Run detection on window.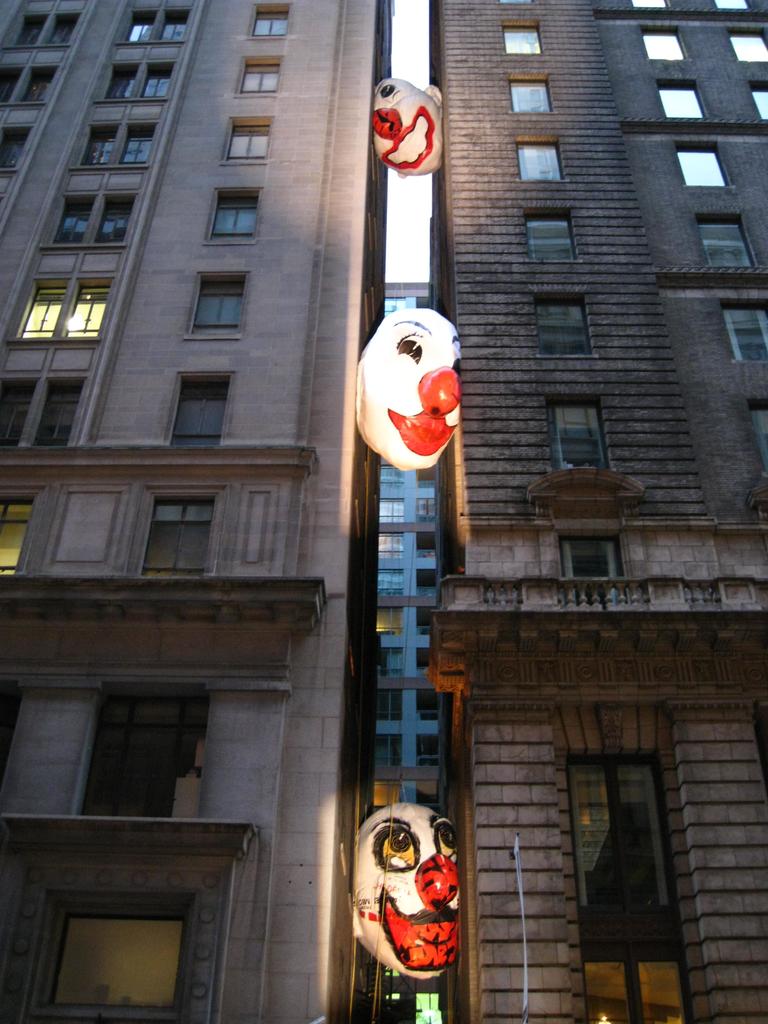
Result: region(236, 58, 280, 95).
